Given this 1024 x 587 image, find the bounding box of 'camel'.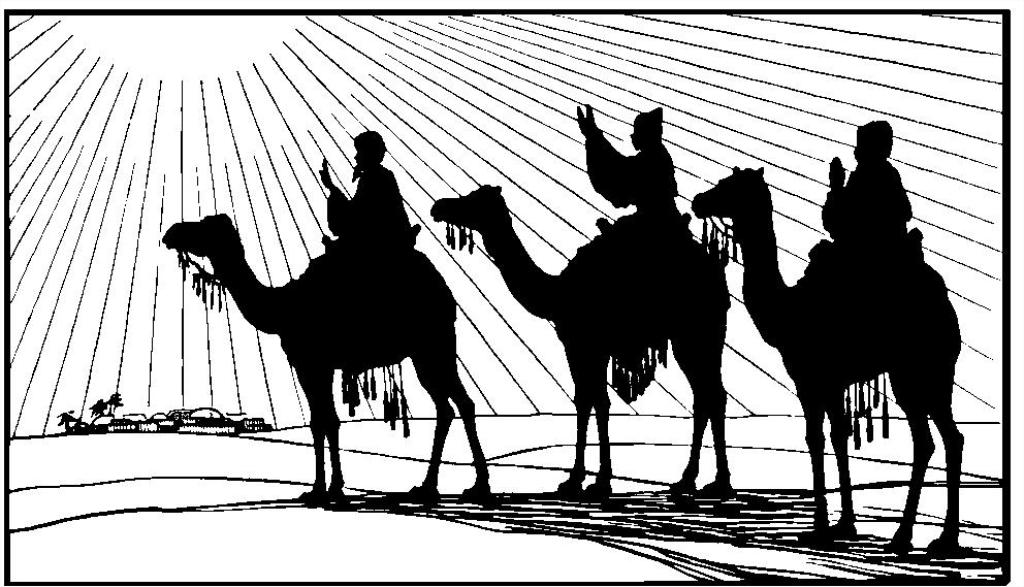
[x1=427, y1=177, x2=735, y2=498].
